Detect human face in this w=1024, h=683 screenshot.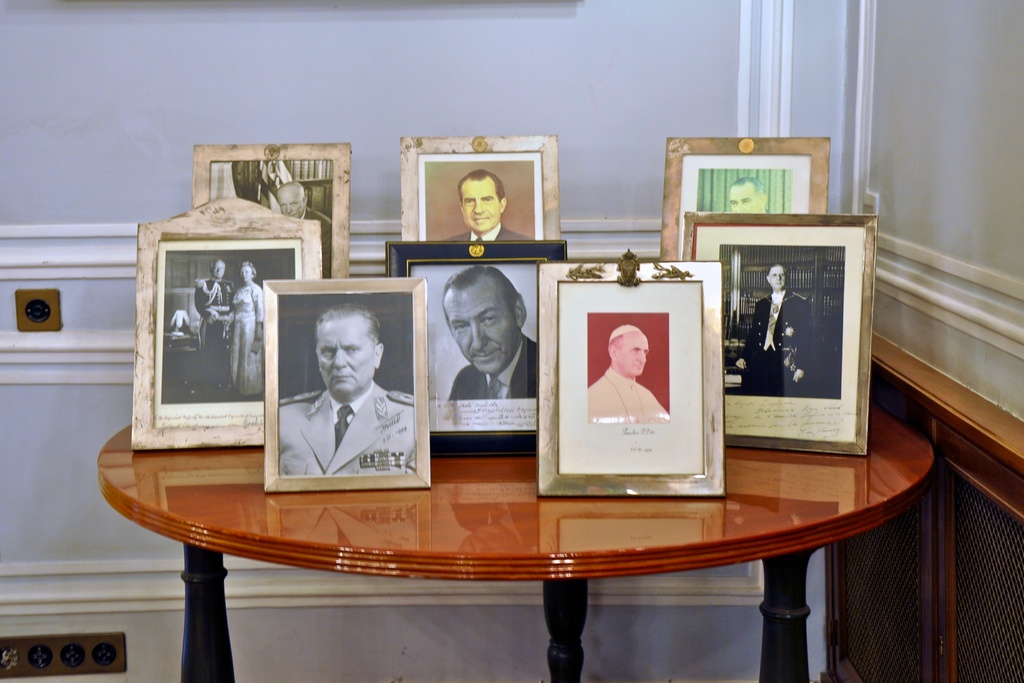
Detection: rect(239, 267, 255, 285).
